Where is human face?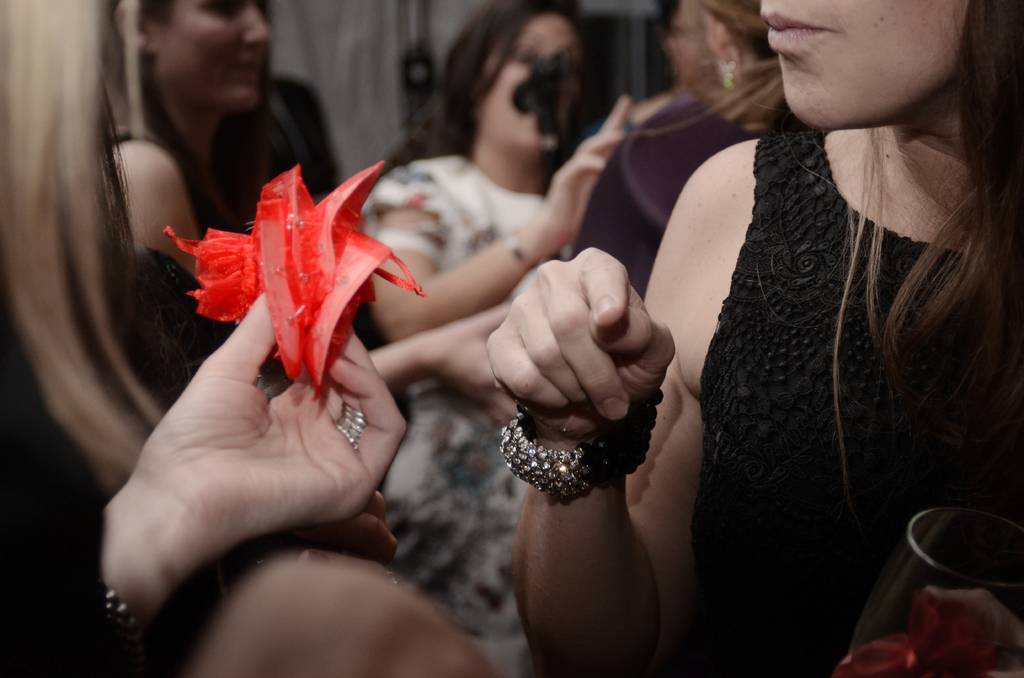
163, 0, 269, 112.
